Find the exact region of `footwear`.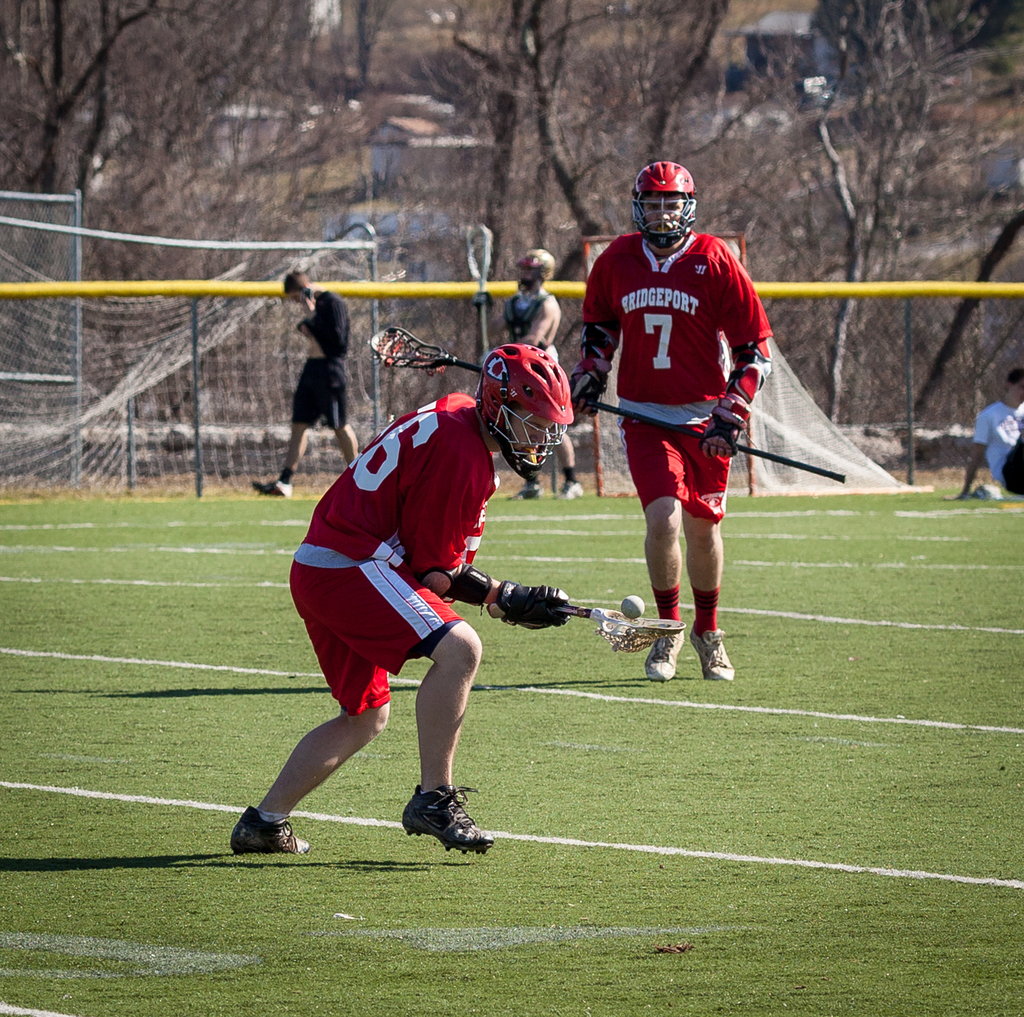
Exact region: box(691, 630, 733, 682).
